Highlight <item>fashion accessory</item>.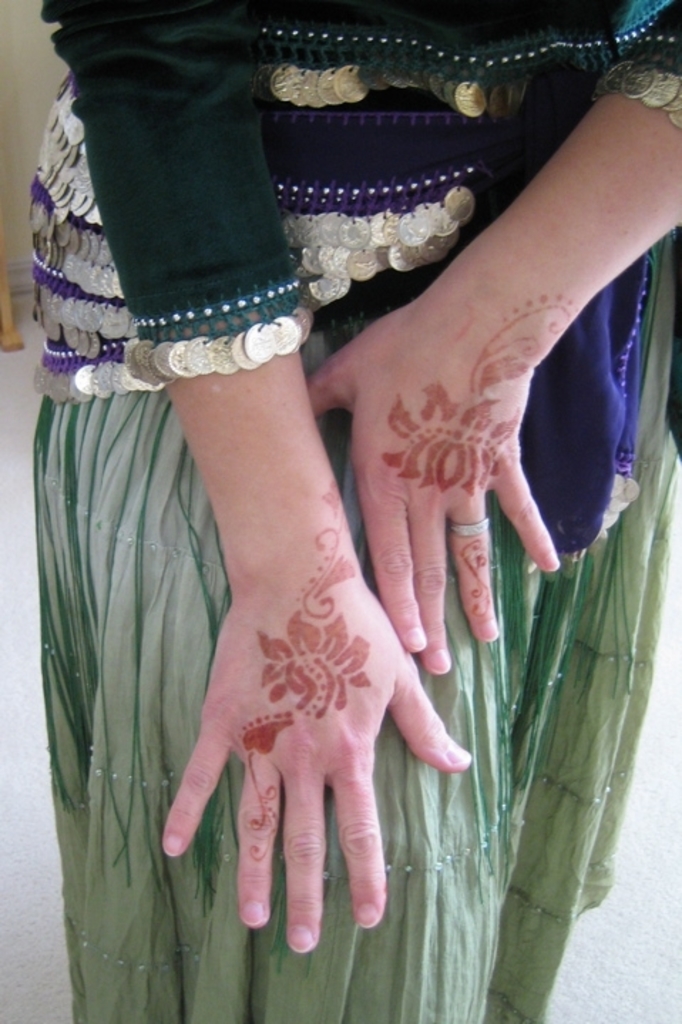
Highlighted region: bbox(451, 520, 494, 541).
